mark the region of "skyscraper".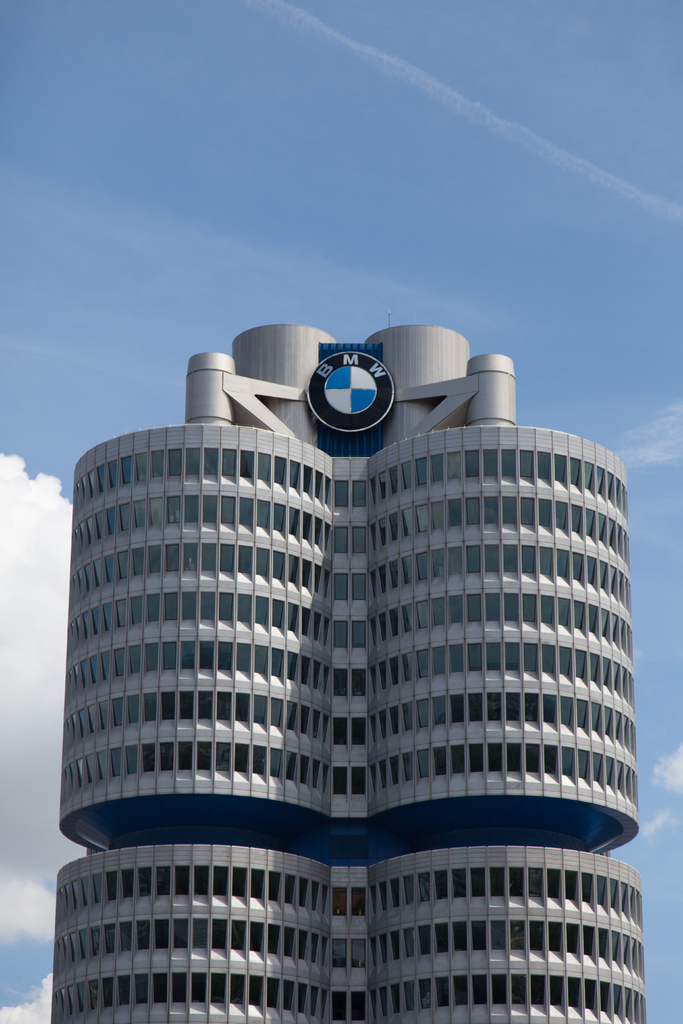
Region: detection(49, 321, 652, 1023).
